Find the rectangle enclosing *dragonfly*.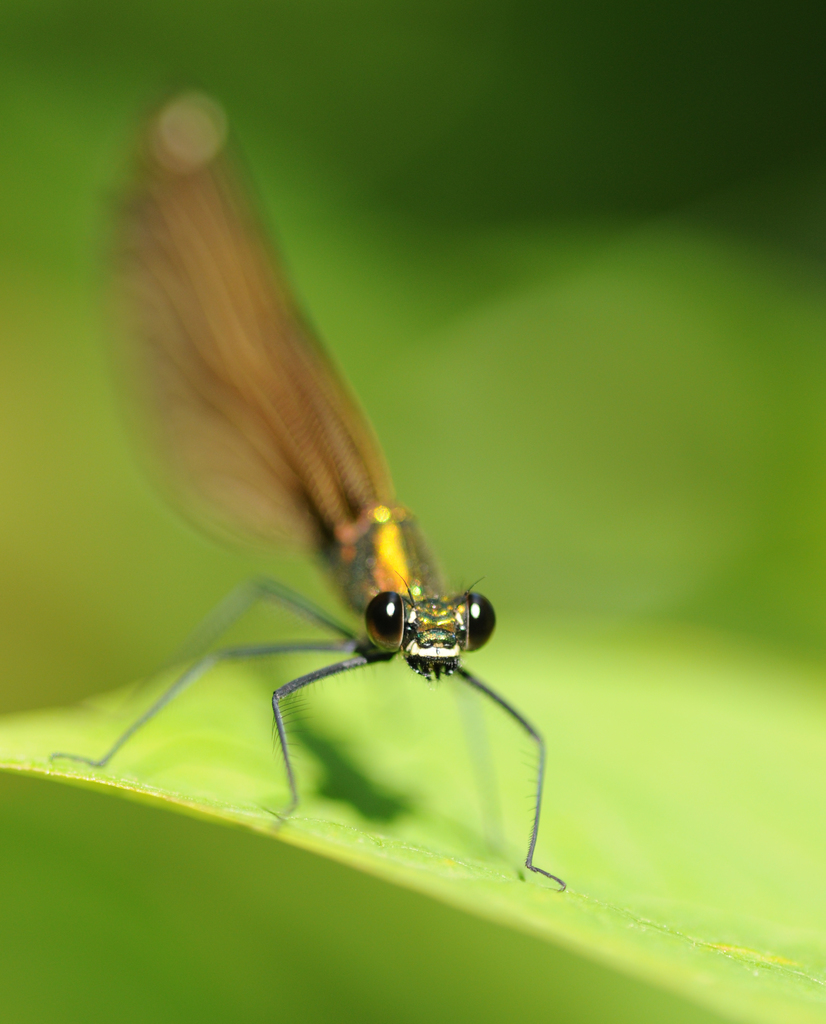
53, 67, 567, 893.
